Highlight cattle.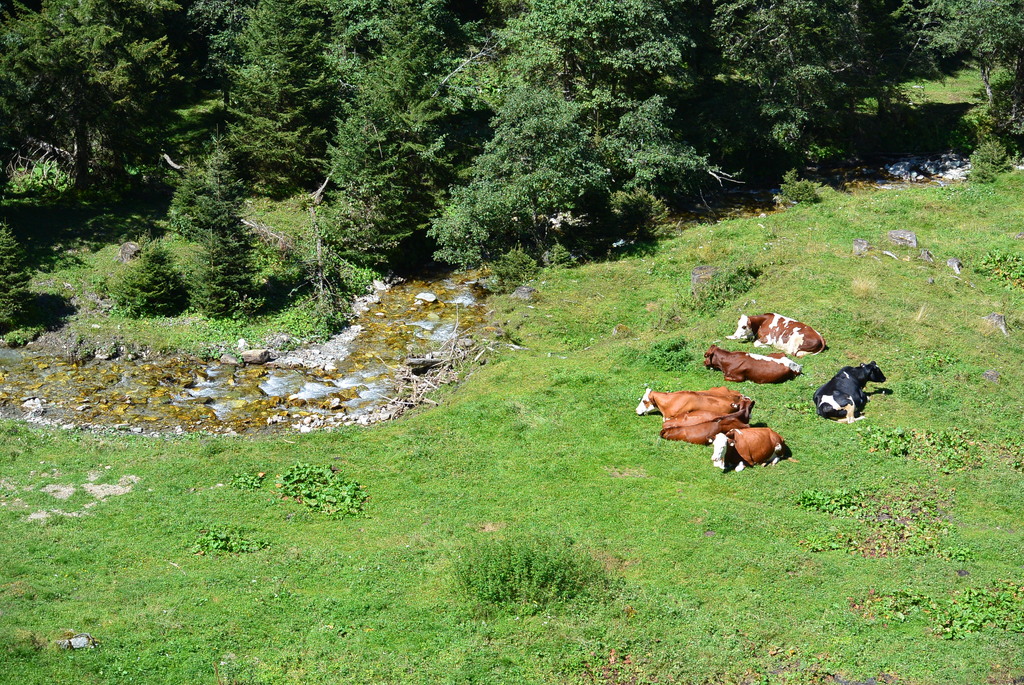
Highlighted region: detection(812, 358, 886, 423).
